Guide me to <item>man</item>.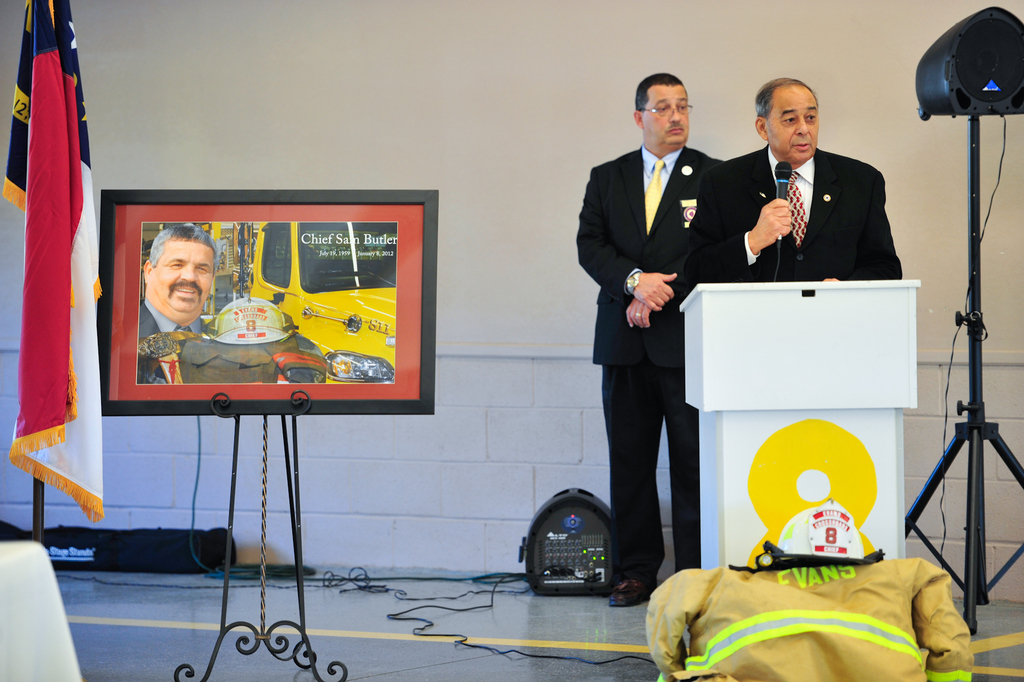
Guidance: {"left": 730, "top": 93, "right": 908, "bottom": 281}.
